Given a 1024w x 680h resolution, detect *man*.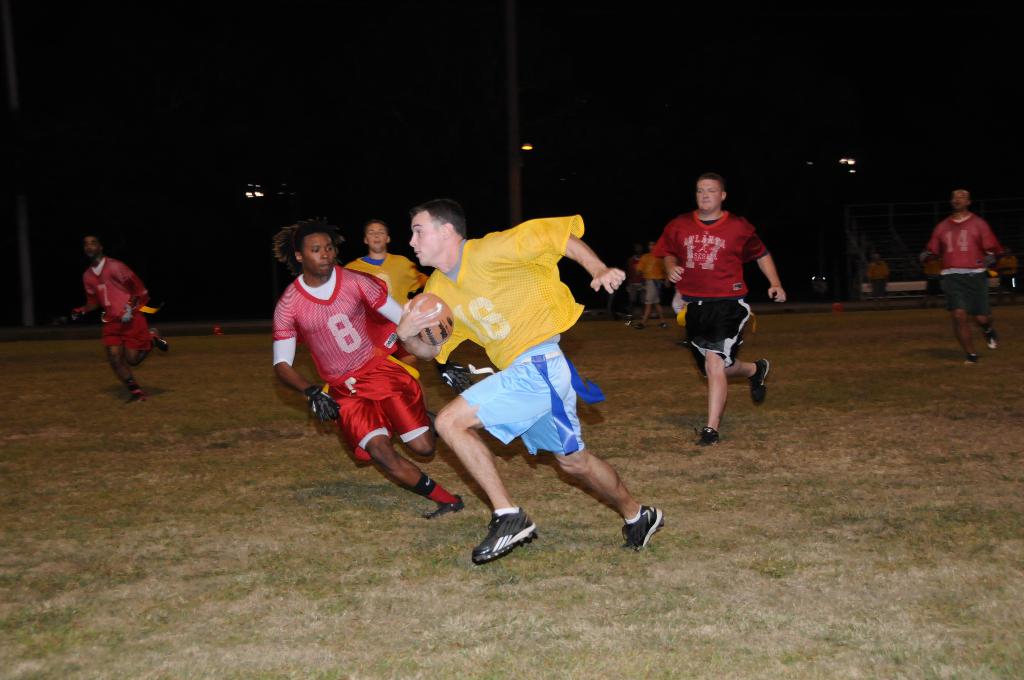
x1=273, y1=219, x2=467, y2=517.
